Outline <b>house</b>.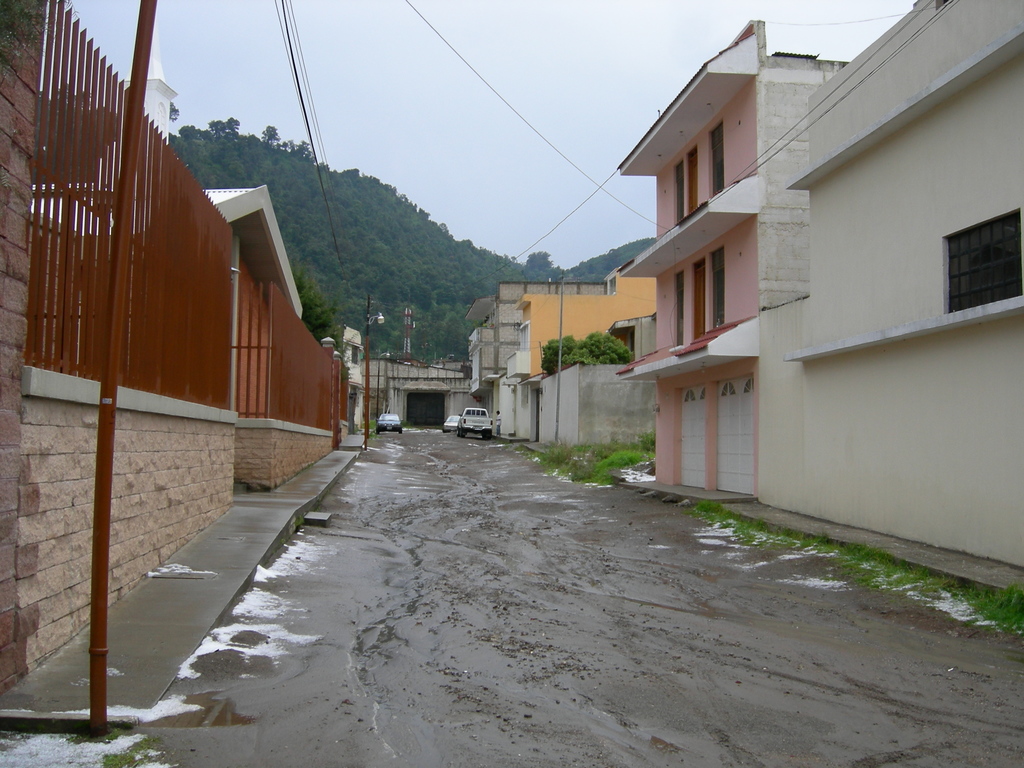
Outline: [left=596, top=18, right=852, bottom=502].
